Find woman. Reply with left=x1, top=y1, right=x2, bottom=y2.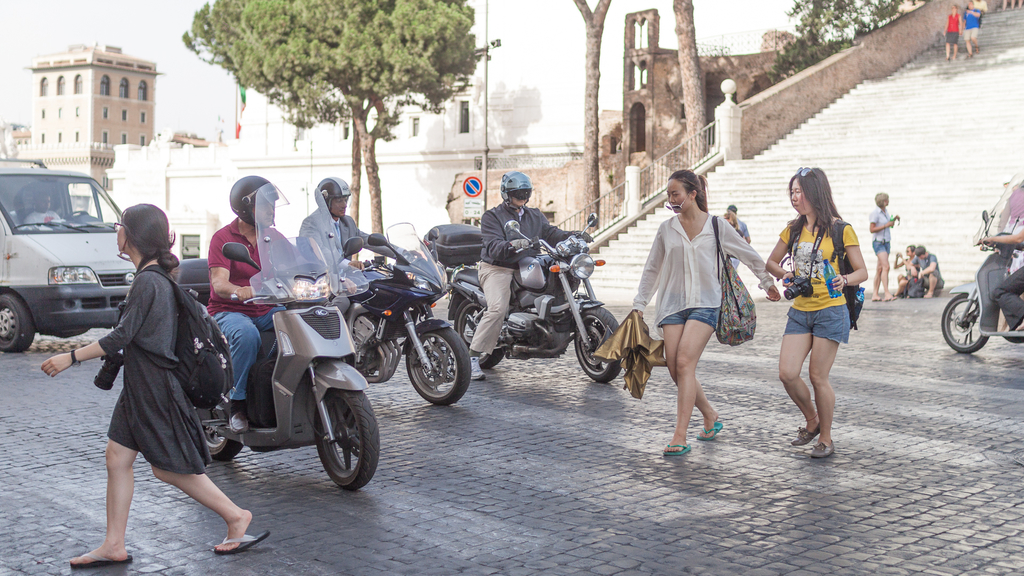
left=40, top=200, right=273, bottom=569.
